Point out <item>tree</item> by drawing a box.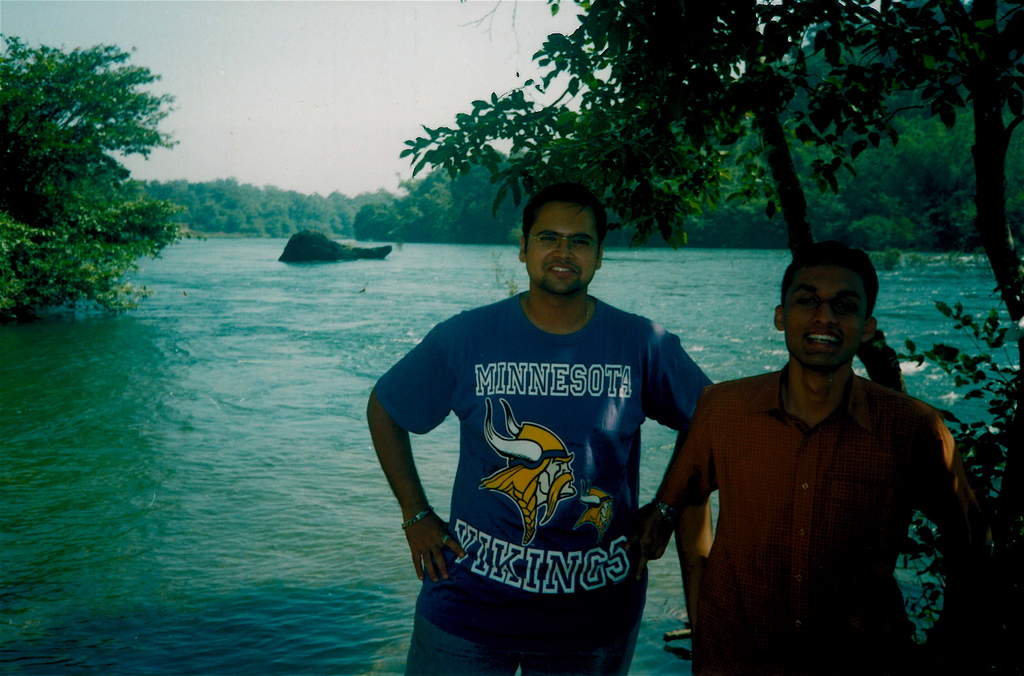
[396,0,1023,604].
